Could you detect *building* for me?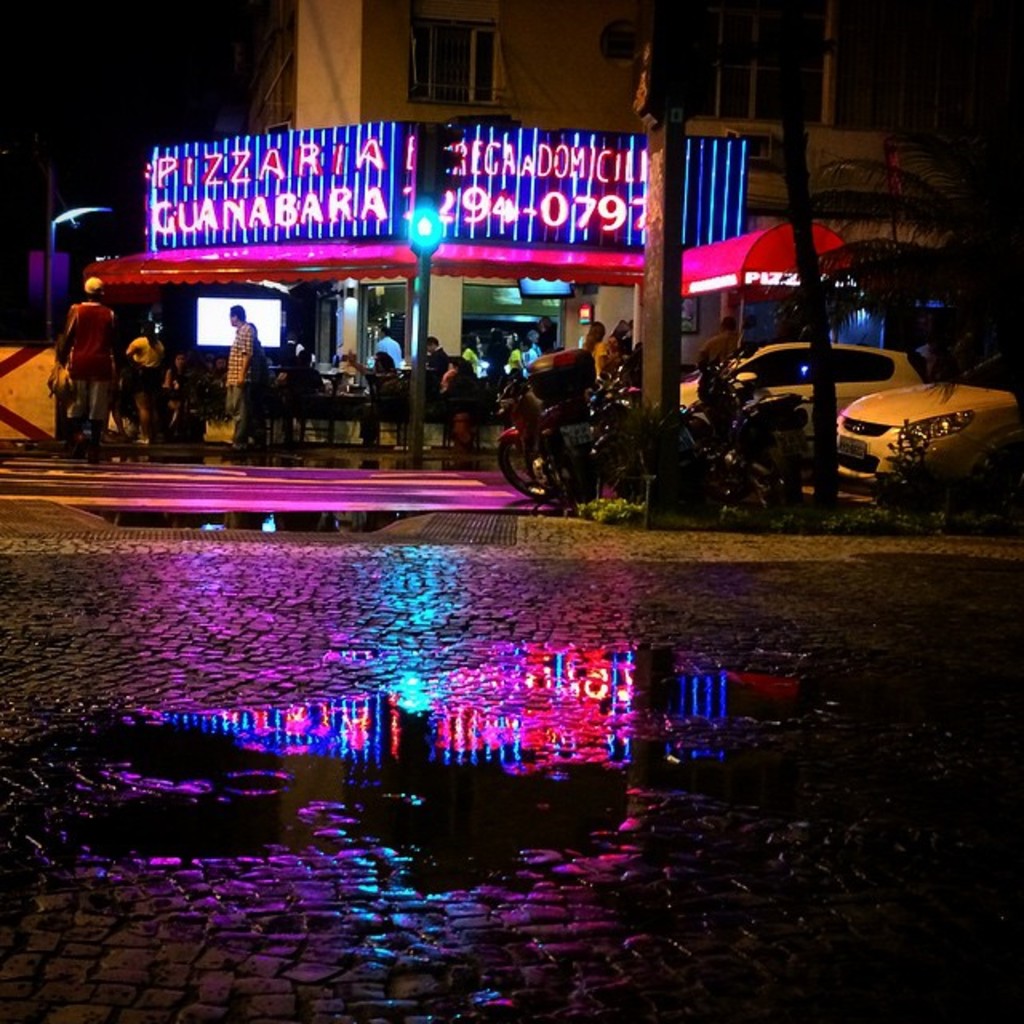
Detection result: [x1=245, y1=0, x2=1022, y2=456].
